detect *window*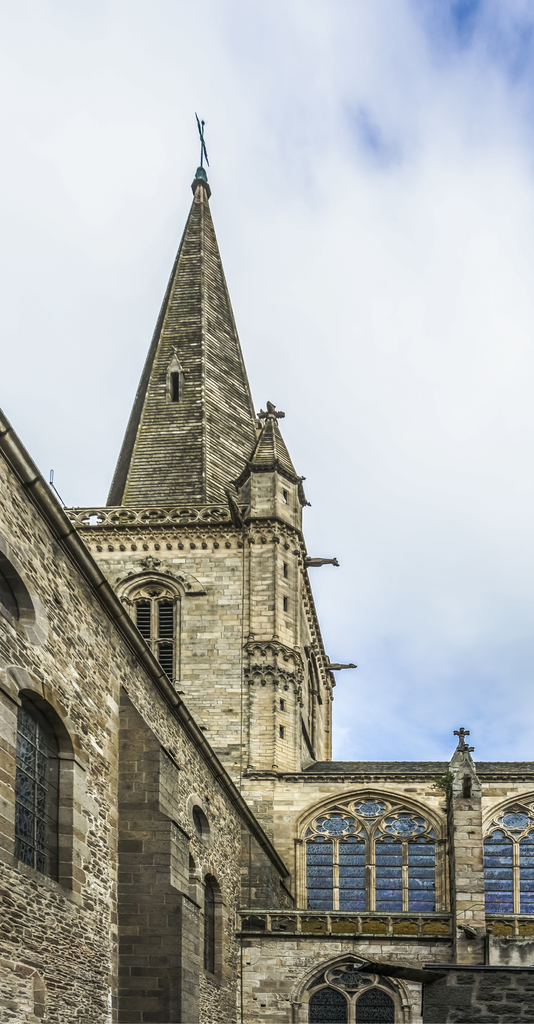
119:574:181:693
